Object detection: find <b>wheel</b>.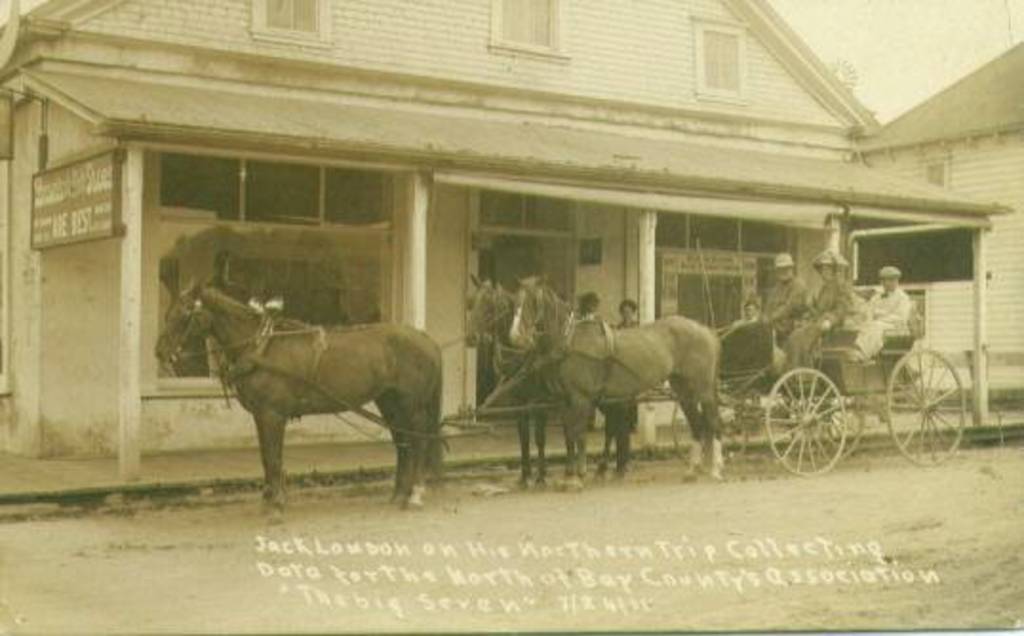
bbox(786, 394, 872, 461).
